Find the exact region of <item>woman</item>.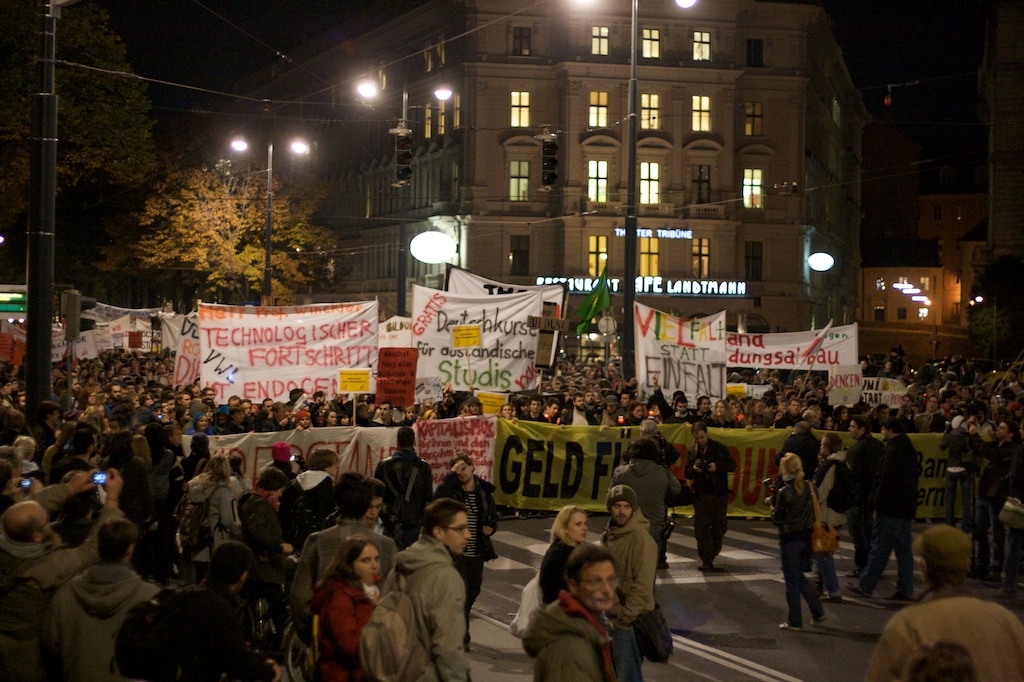
Exact region: (179, 453, 235, 591).
